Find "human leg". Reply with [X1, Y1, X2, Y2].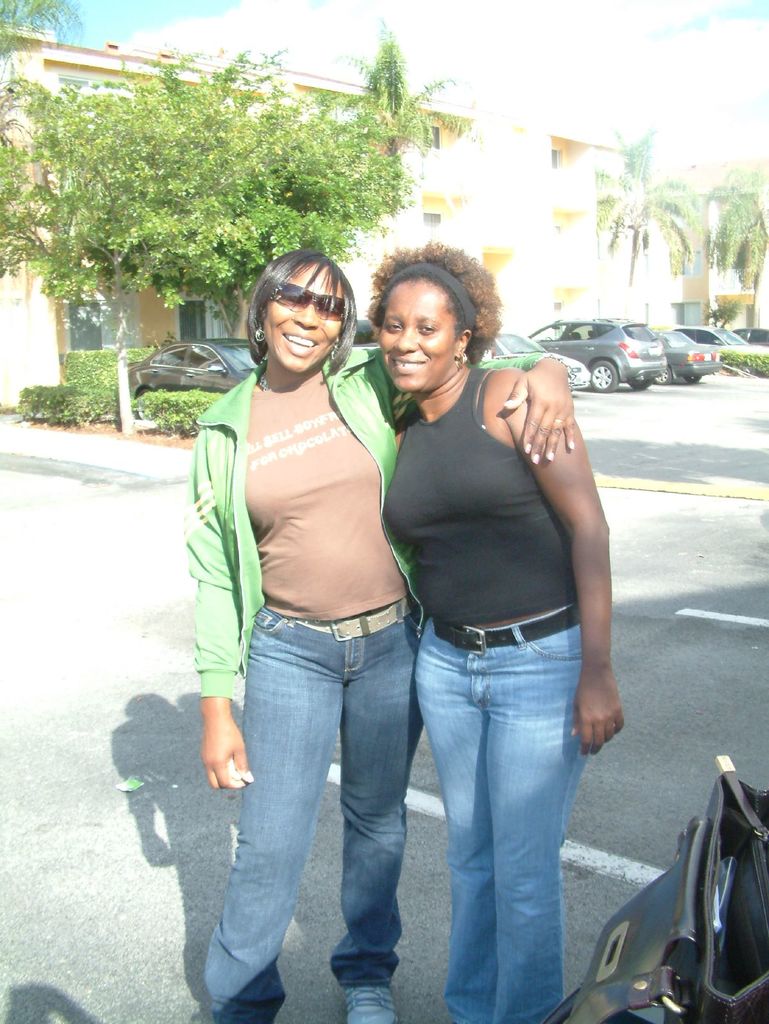
[482, 678, 576, 1023].
